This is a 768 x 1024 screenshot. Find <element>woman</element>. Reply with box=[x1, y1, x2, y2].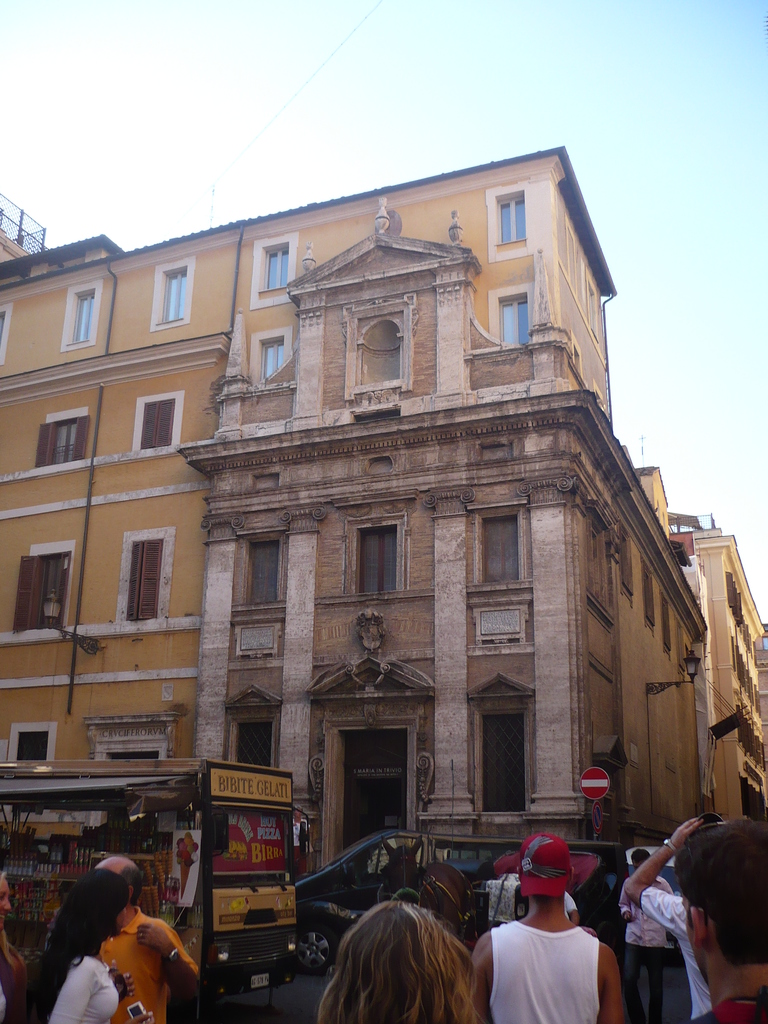
box=[305, 882, 509, 1023].
